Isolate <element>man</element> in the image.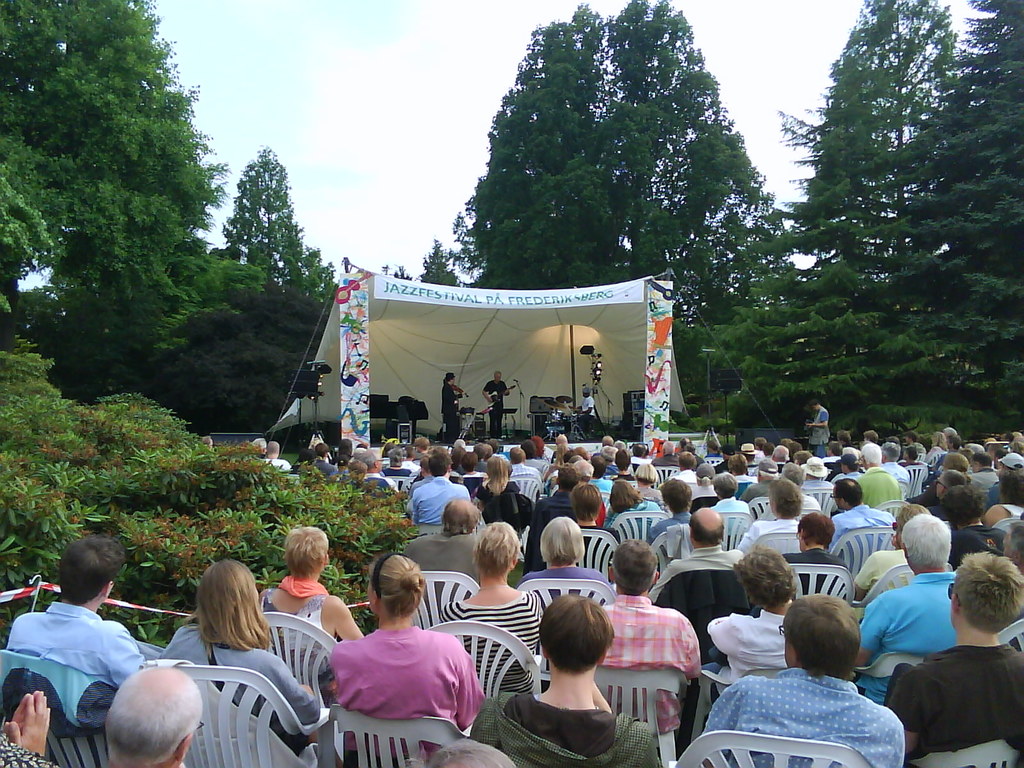
Isolated region: bbox(509, 444, 544, 499).
